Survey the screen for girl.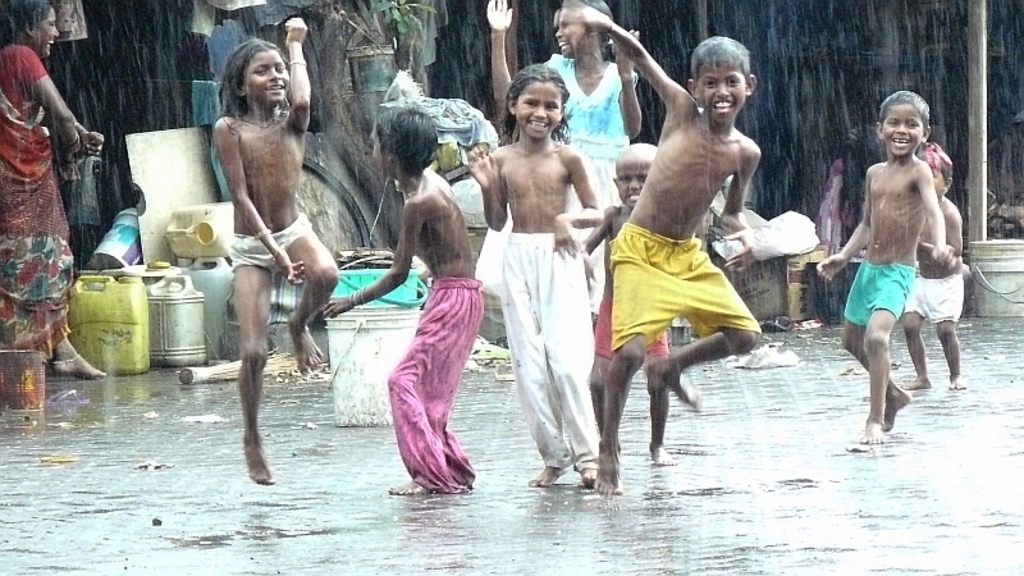
Survey found: bbox=[488, 0, 645, 332].
